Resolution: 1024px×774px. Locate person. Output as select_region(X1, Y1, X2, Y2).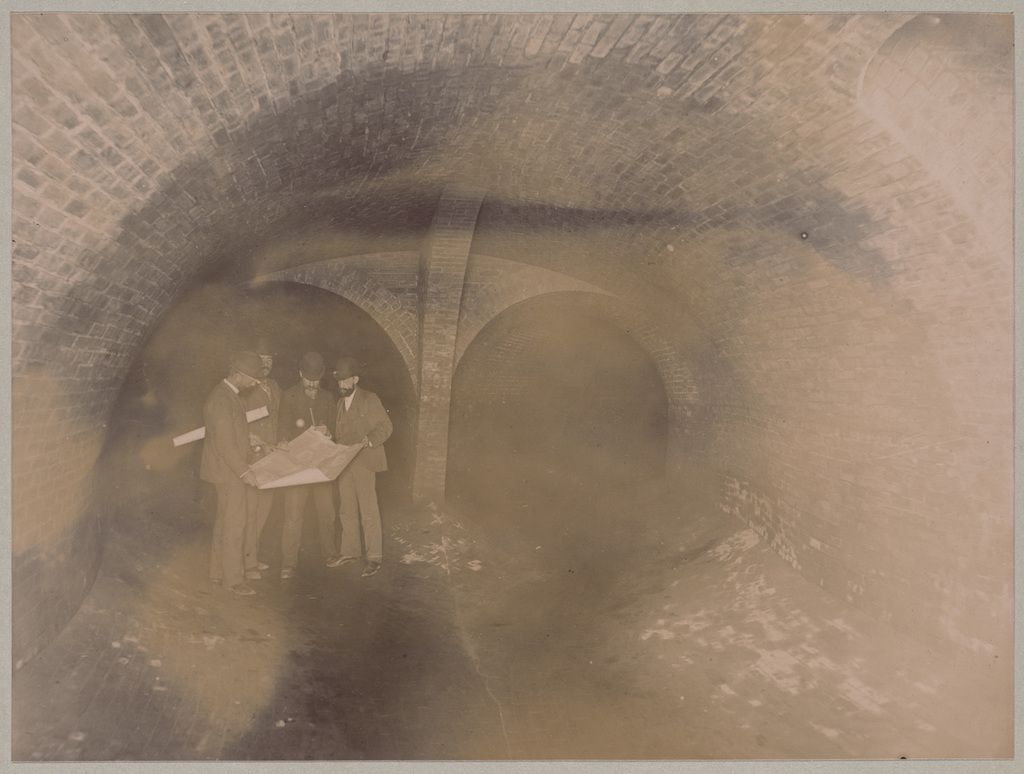
select_region(194, 347, 272, 602).
